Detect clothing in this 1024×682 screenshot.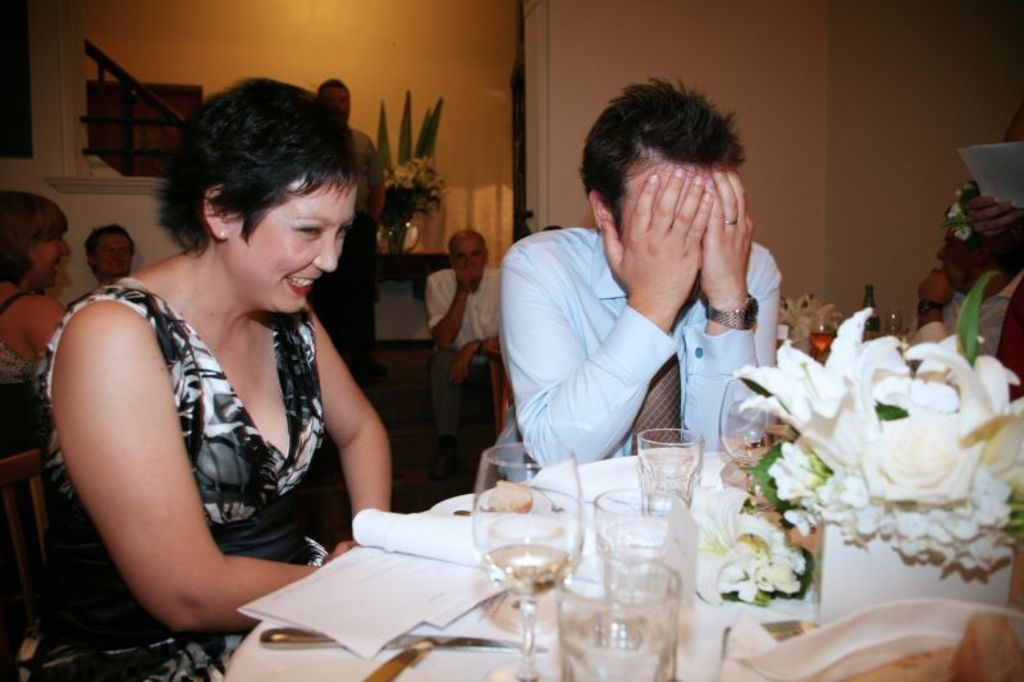
Detection: [0, 289, 60, 454].
